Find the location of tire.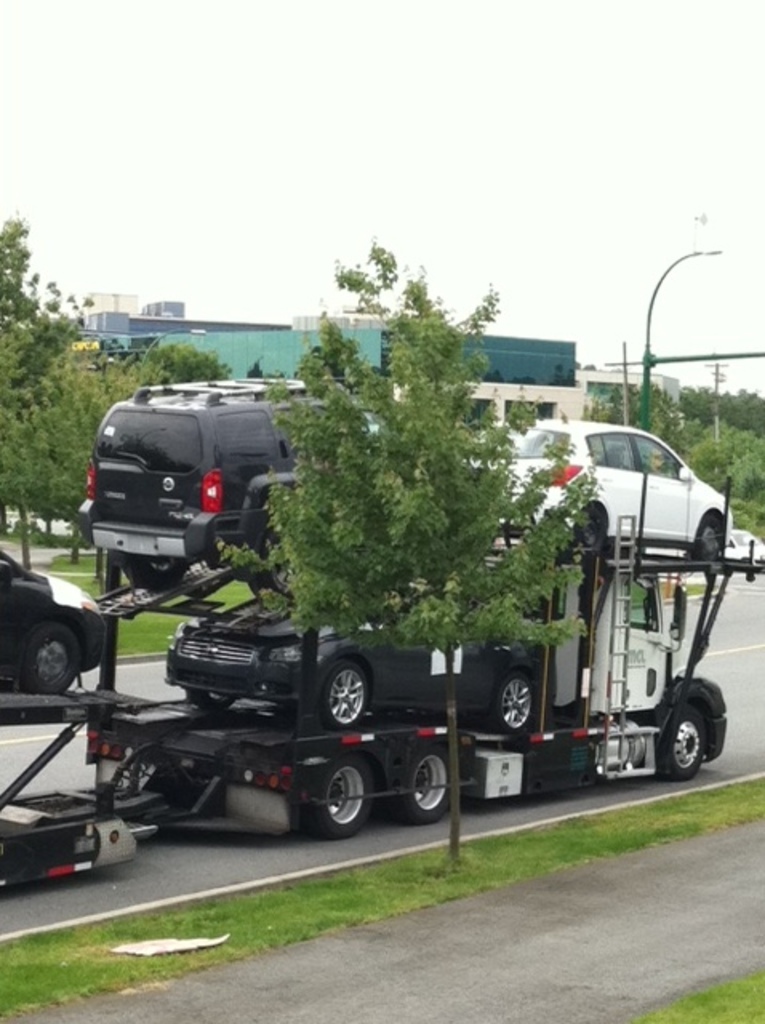
Location: BBox(317, 653, 378, 731).
